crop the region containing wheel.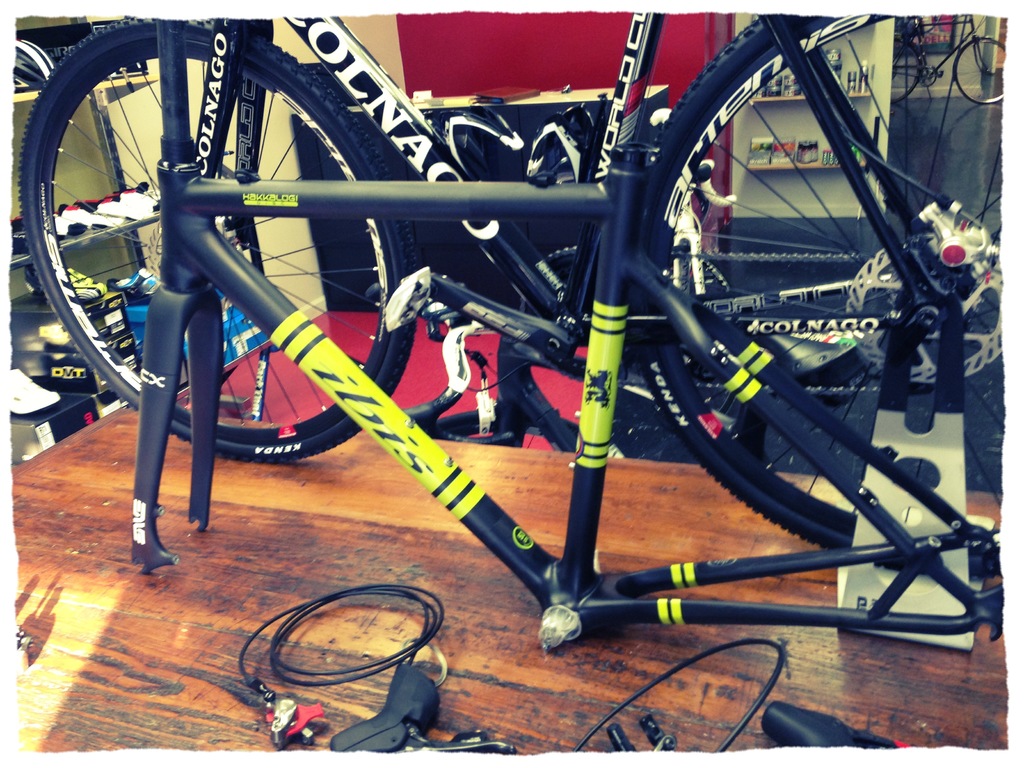
Crop region: 13,16,412,466.
